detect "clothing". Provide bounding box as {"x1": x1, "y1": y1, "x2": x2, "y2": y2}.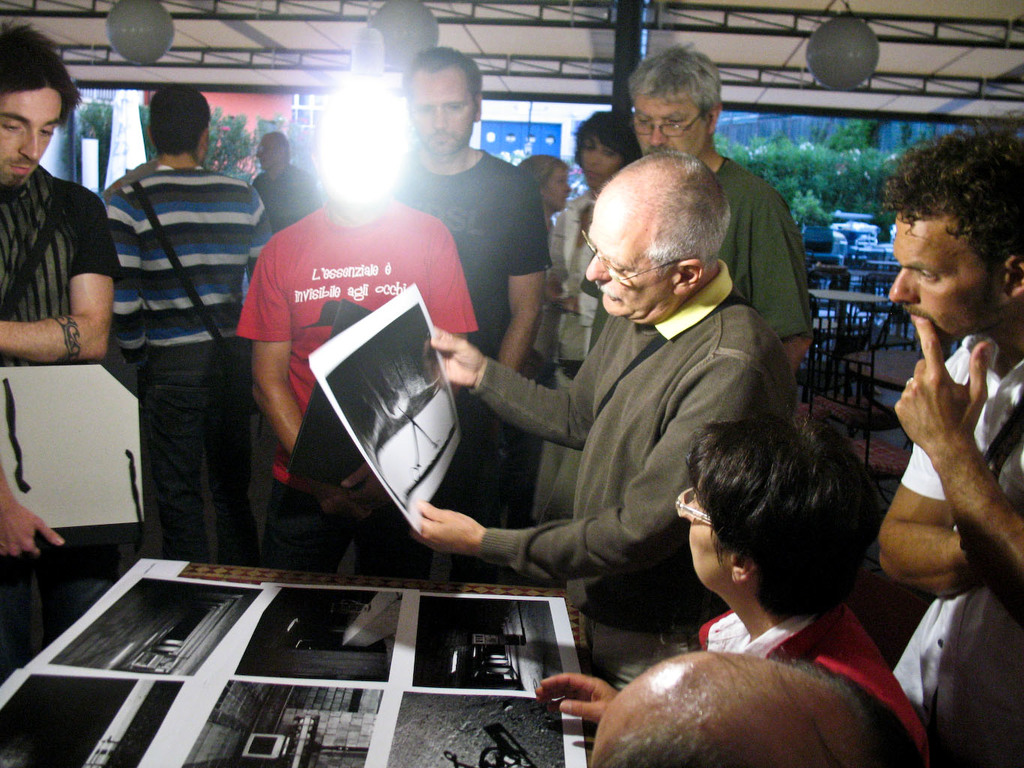
{"x1": 894, "y1": 332, "x2": 1023, "y2": 767}.
